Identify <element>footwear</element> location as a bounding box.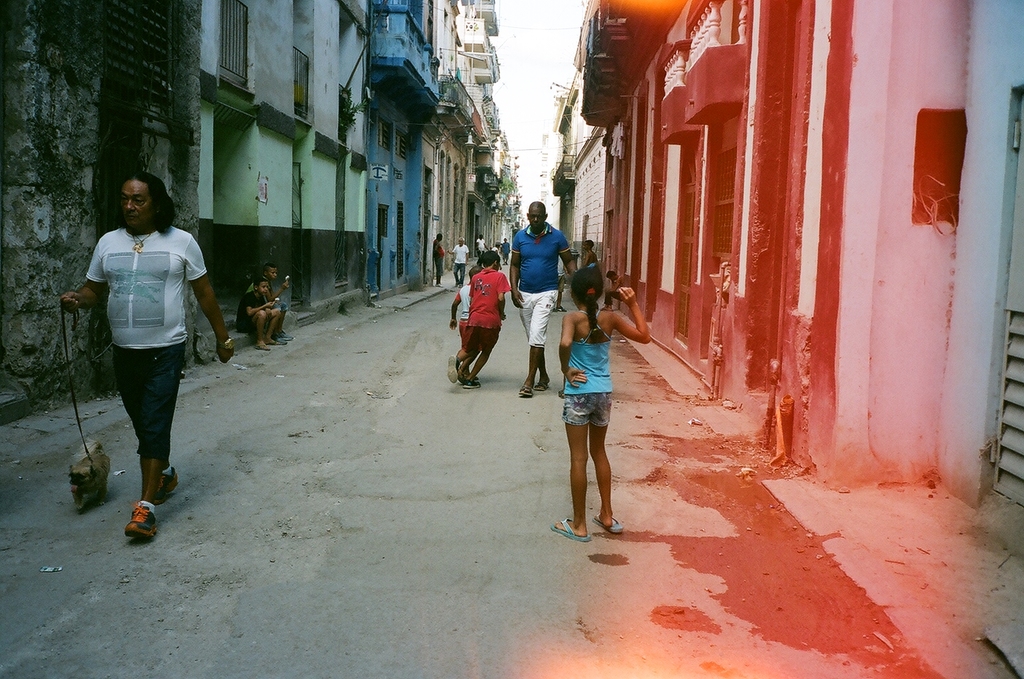
[left=272, top=339, right=290, bottom=348].
